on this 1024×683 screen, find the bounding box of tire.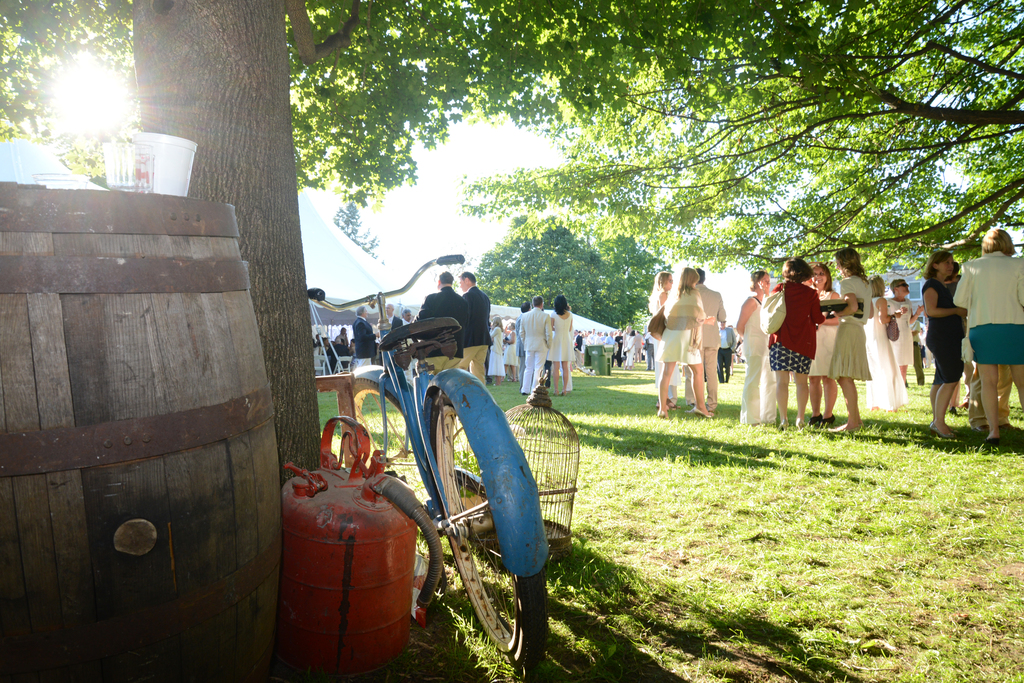
Bounding box: locate(399, 378, 545, 657).
